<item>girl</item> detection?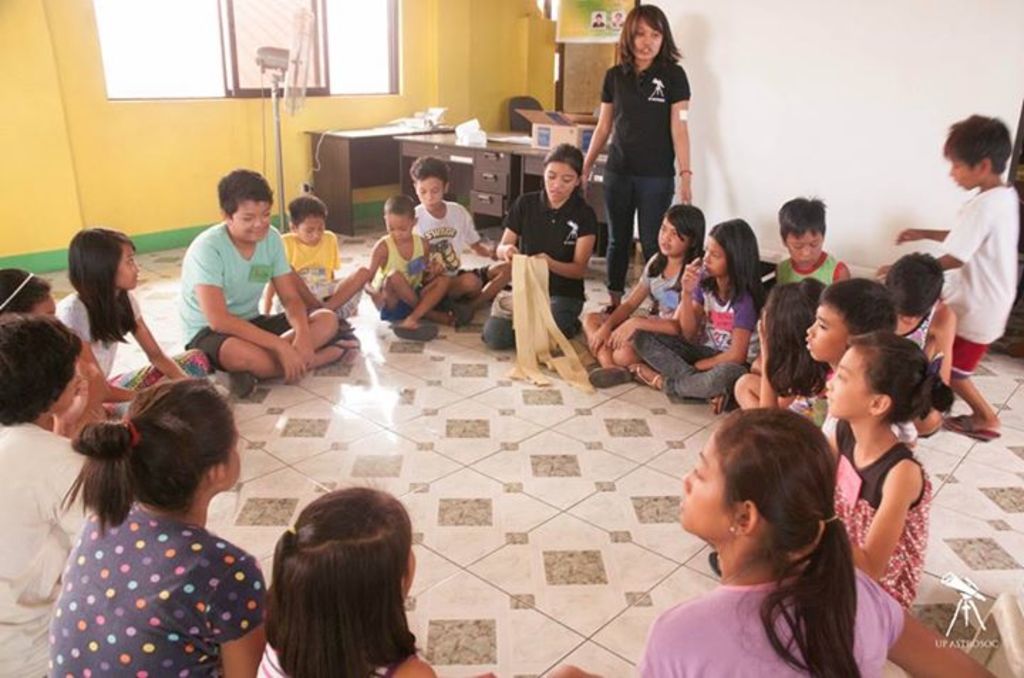
<region>583, 7, 695, 310</region>
